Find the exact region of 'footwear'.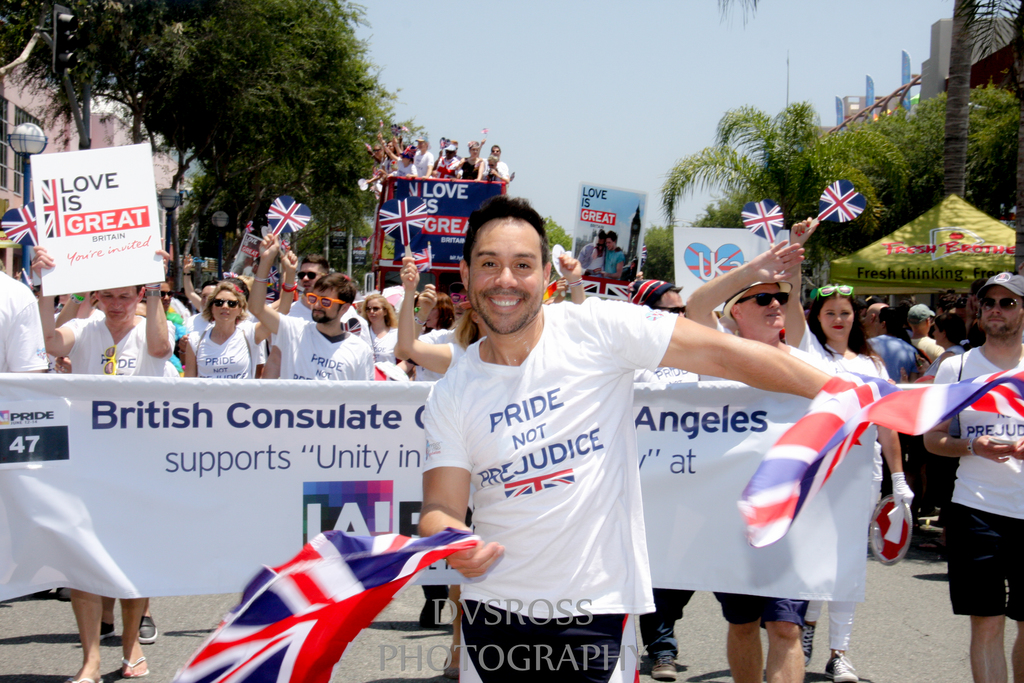
Exact region: [137,613,157,644].
